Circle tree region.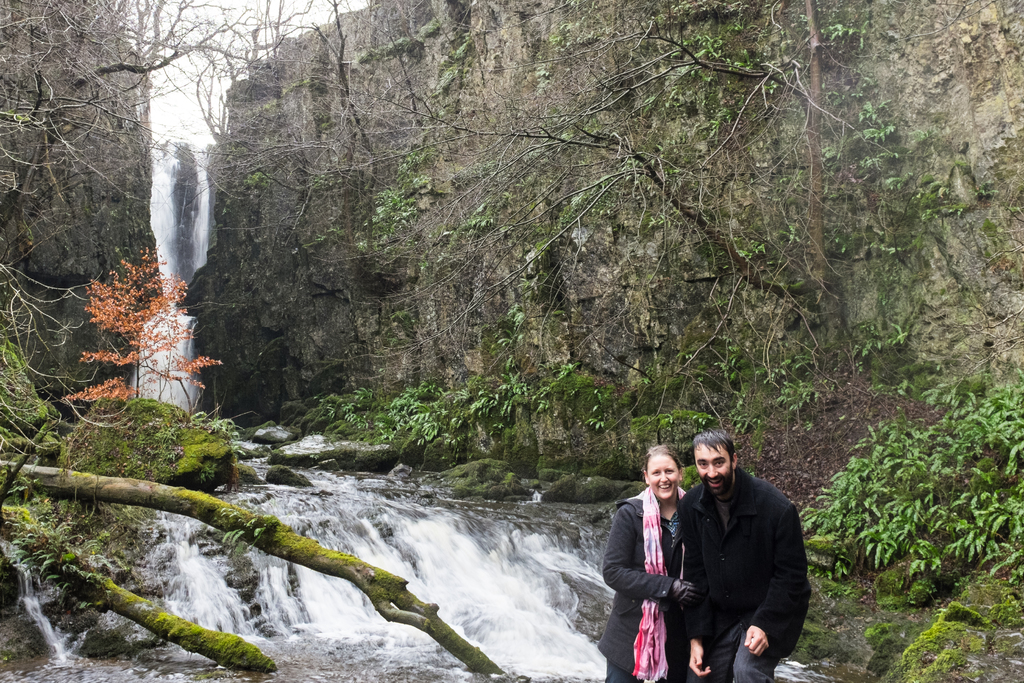
Region: 0/0/319/457.
